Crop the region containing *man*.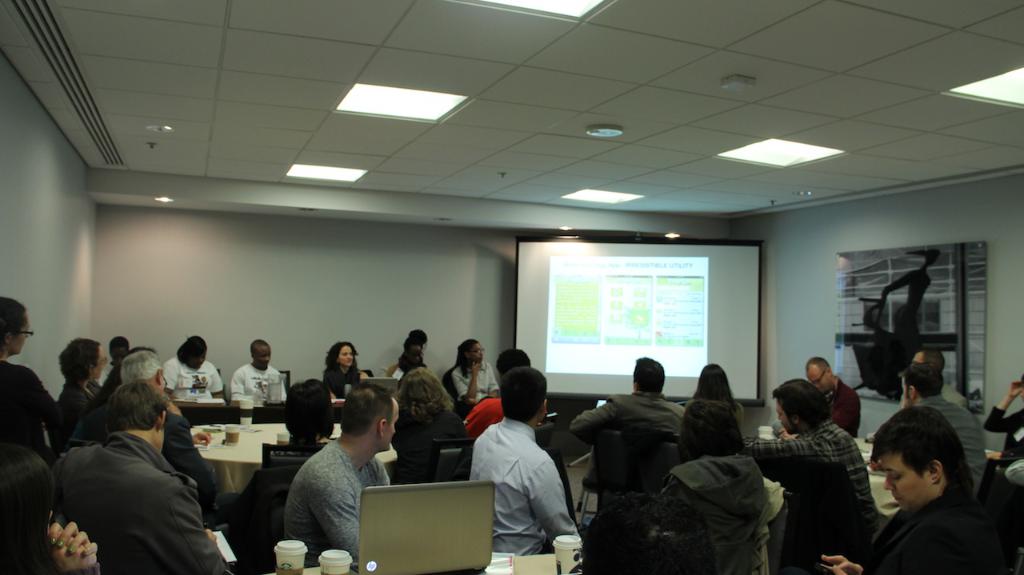
Crop region: (42, 364, 238, 574).
